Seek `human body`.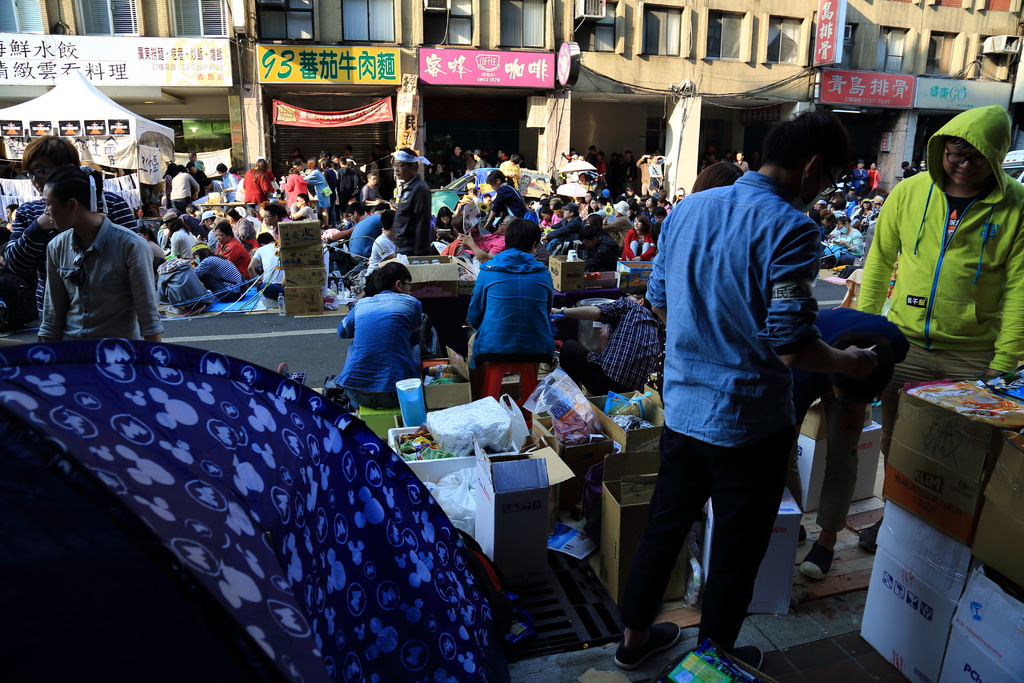
detection(287, 193, 315, 220).
